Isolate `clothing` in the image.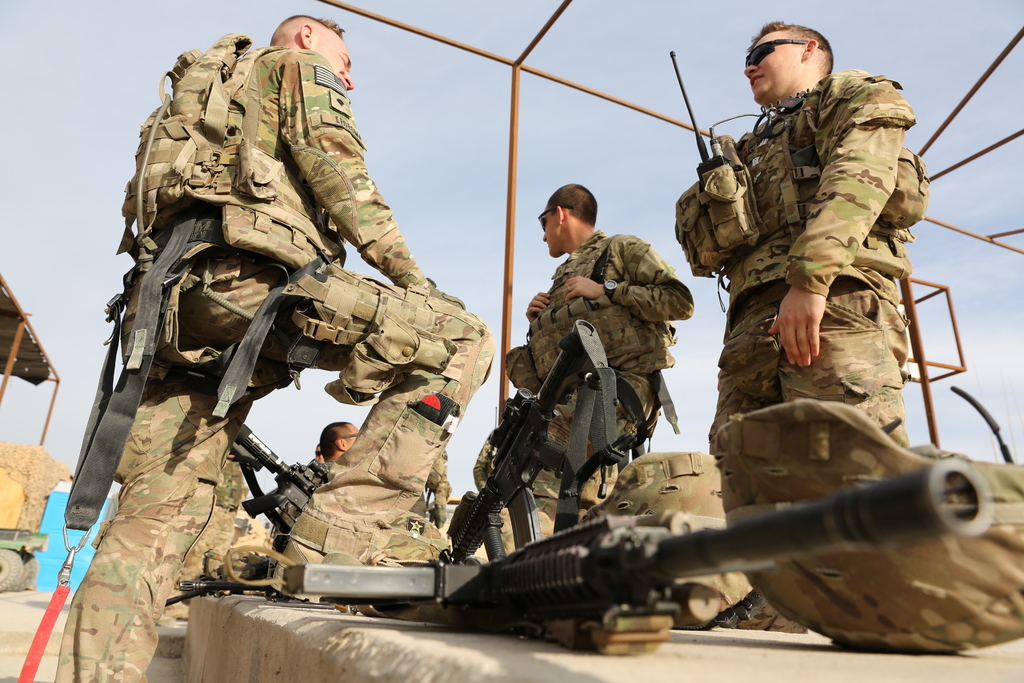
Isolated region: Rect(721, 68, 930, 424).
